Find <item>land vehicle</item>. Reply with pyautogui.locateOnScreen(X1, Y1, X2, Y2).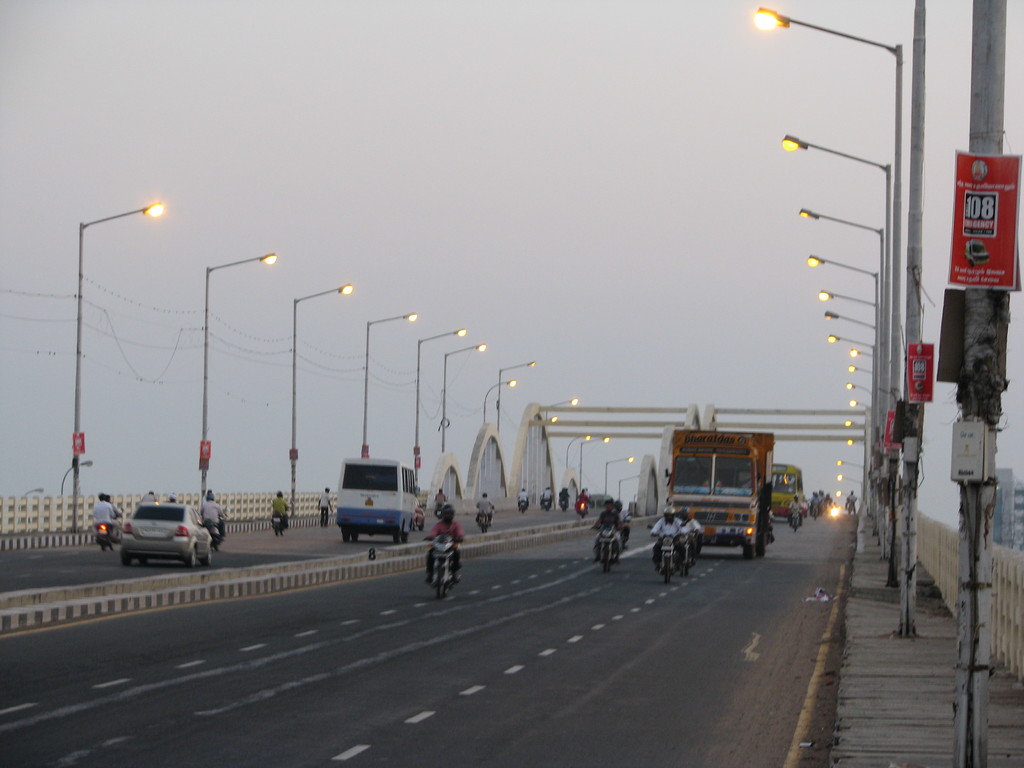
pyautogui.locateOnScreen(116, 500, 212, 568).
